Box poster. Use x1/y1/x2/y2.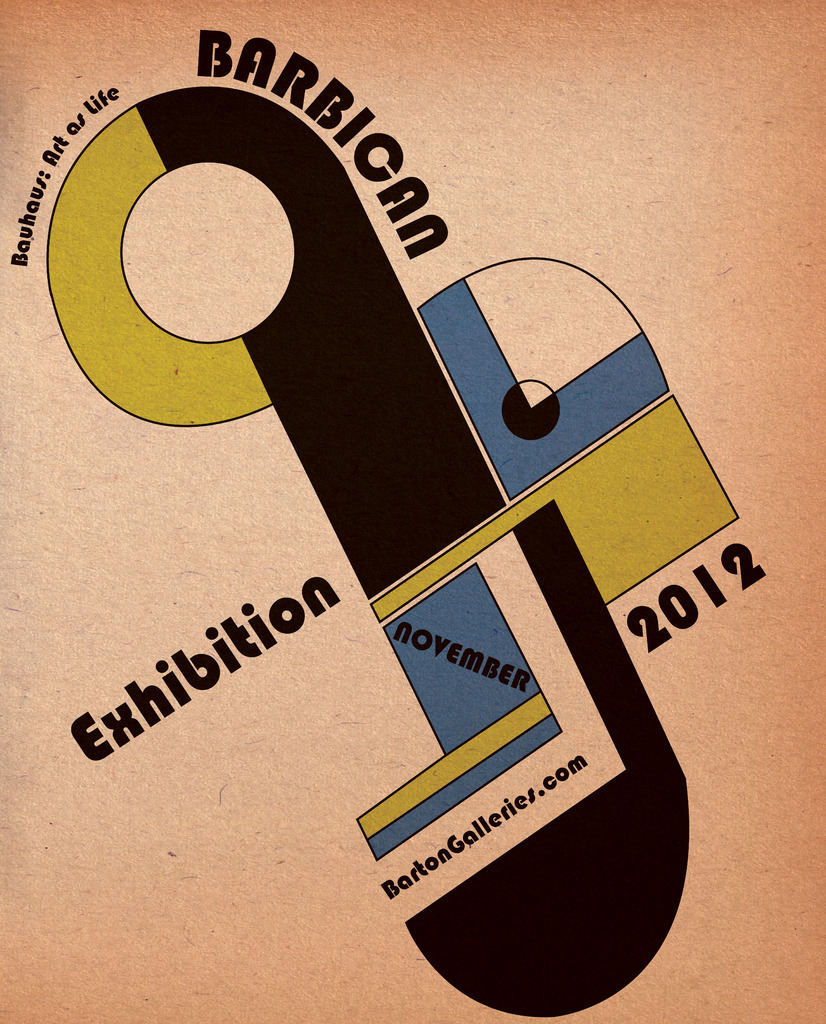
0/0/825/1023.
